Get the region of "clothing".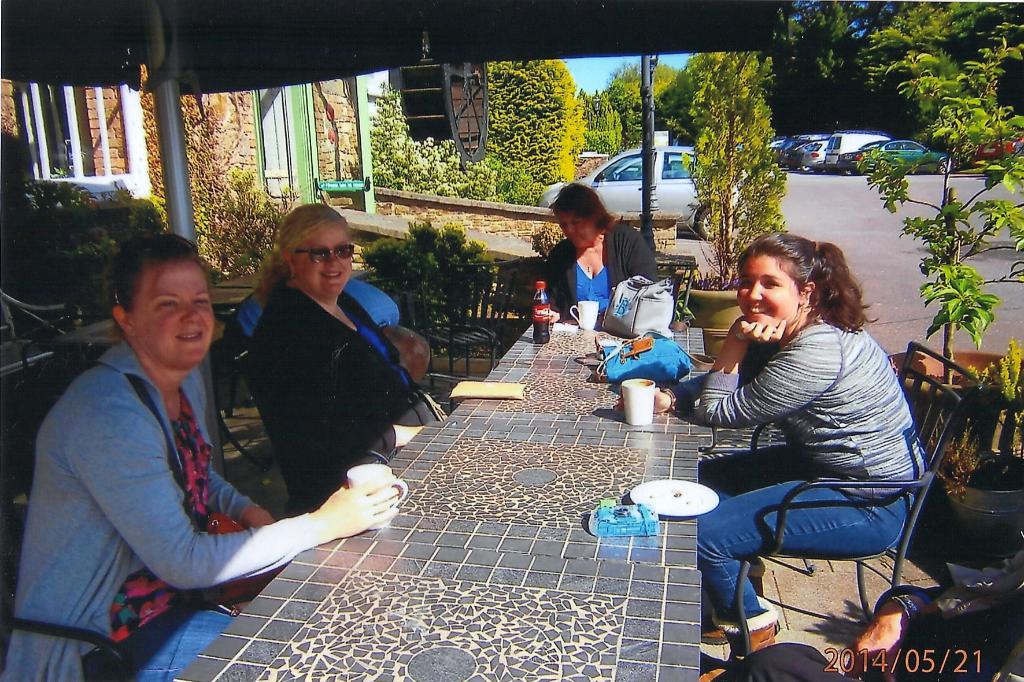
<bbox>243, 287, 438, 512</bbox>.
